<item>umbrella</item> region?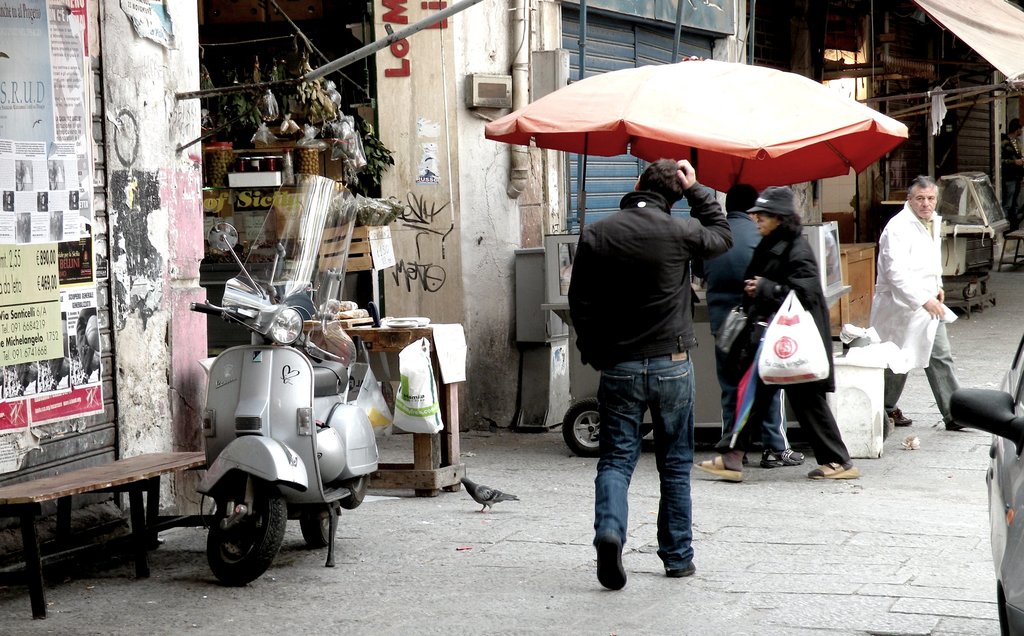
{"left": 483, "top": 57, "right": 908, "bottom": 195}
